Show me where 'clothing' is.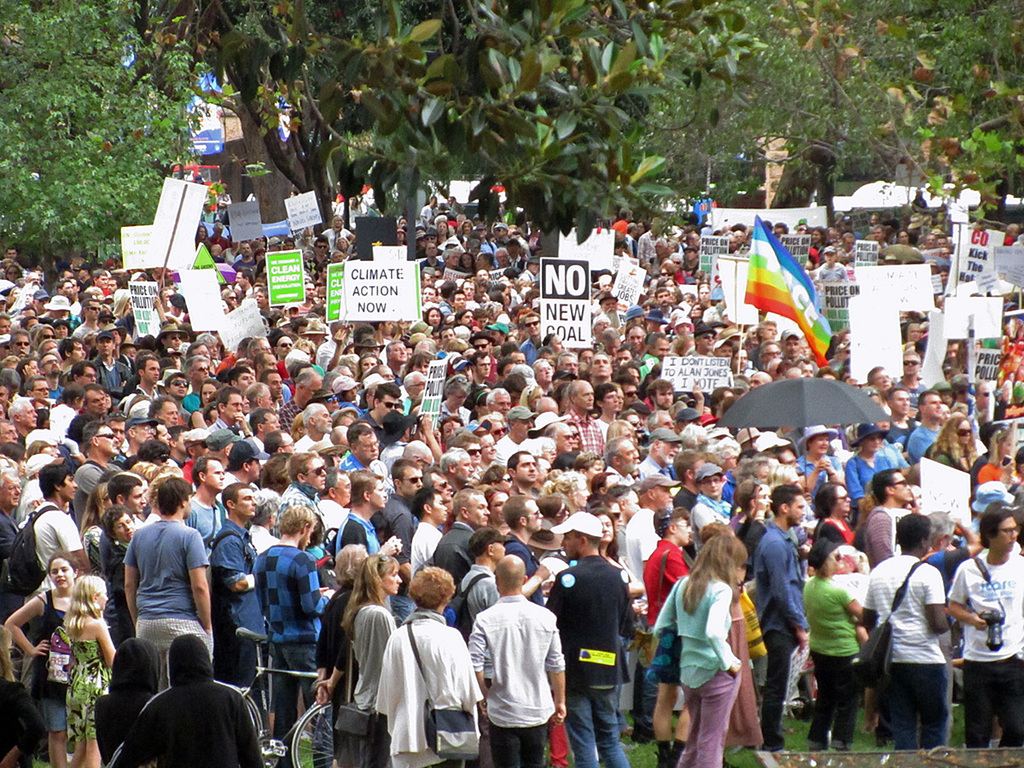
'clothing' is at select_region(0, 500, 23, 625).
